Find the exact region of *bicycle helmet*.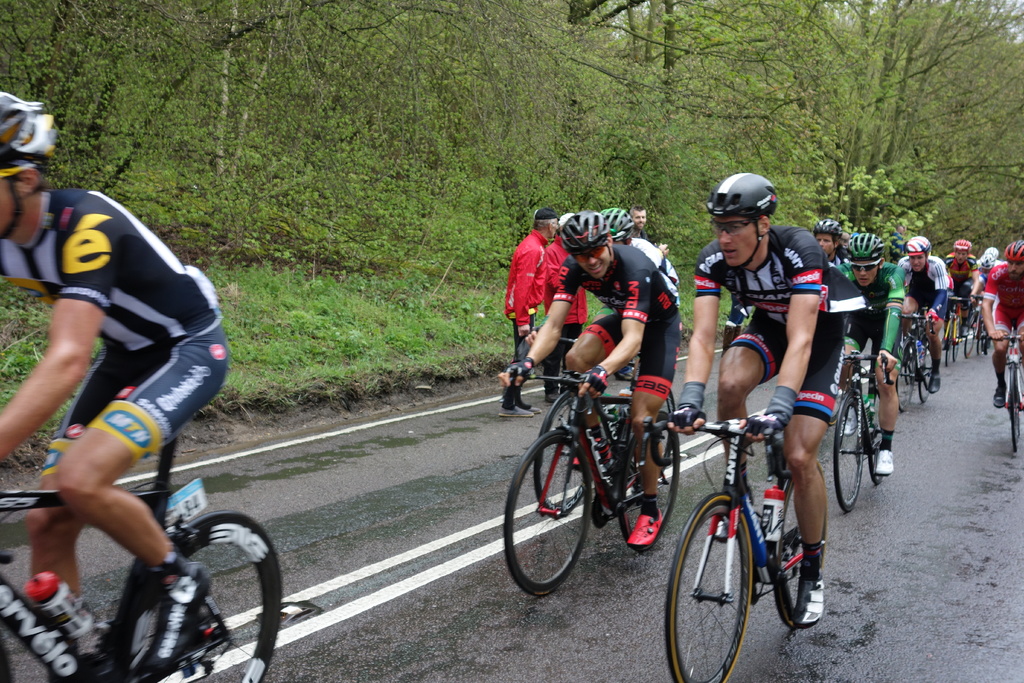
Exact region: left=842, top=233, right=886, bottom=264.
